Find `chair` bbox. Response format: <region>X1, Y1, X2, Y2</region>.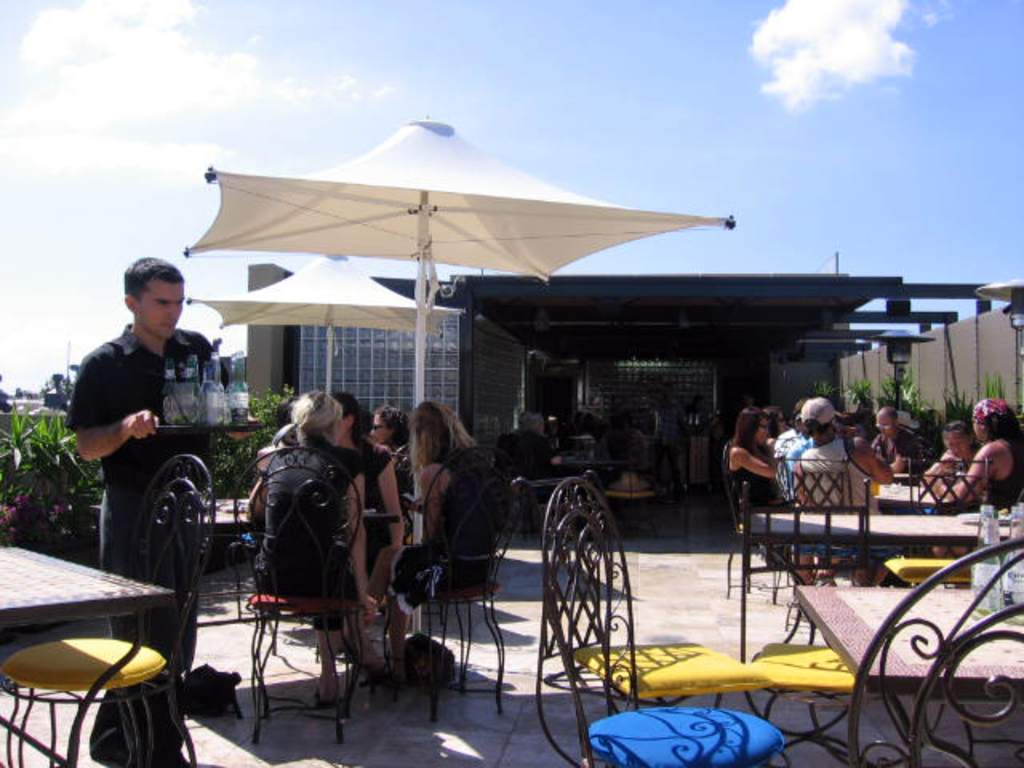
<region>850, 533, 1022, 766</region>.
